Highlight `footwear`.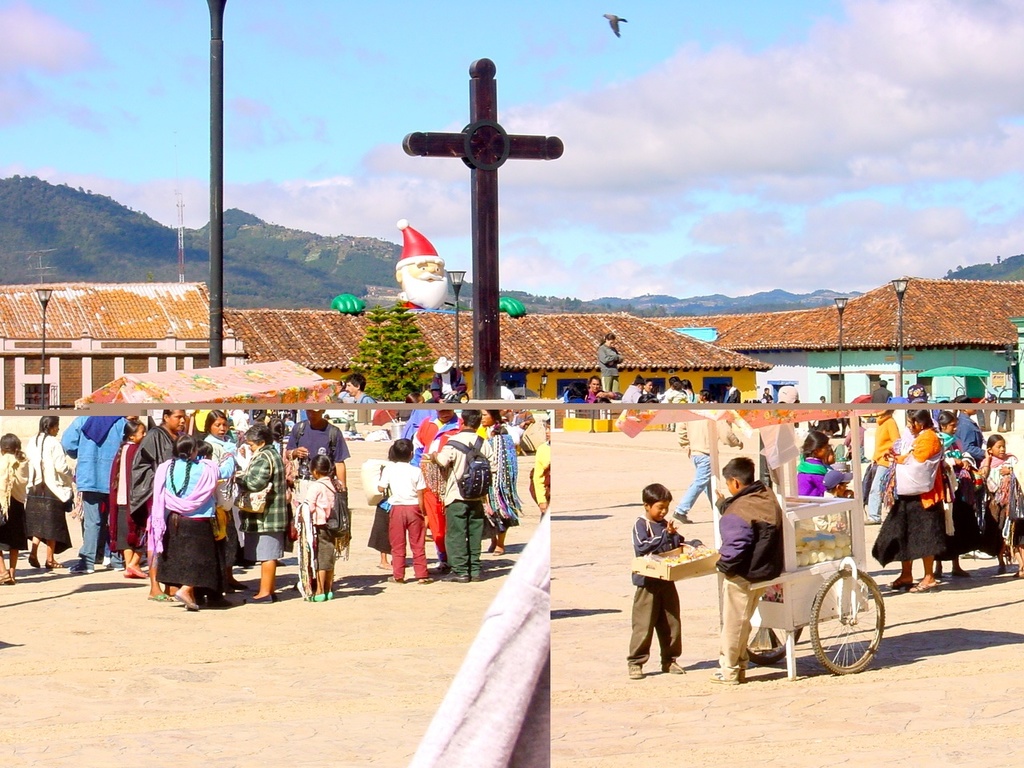
Highlighted region: detection(710, 668, 746, 682).
